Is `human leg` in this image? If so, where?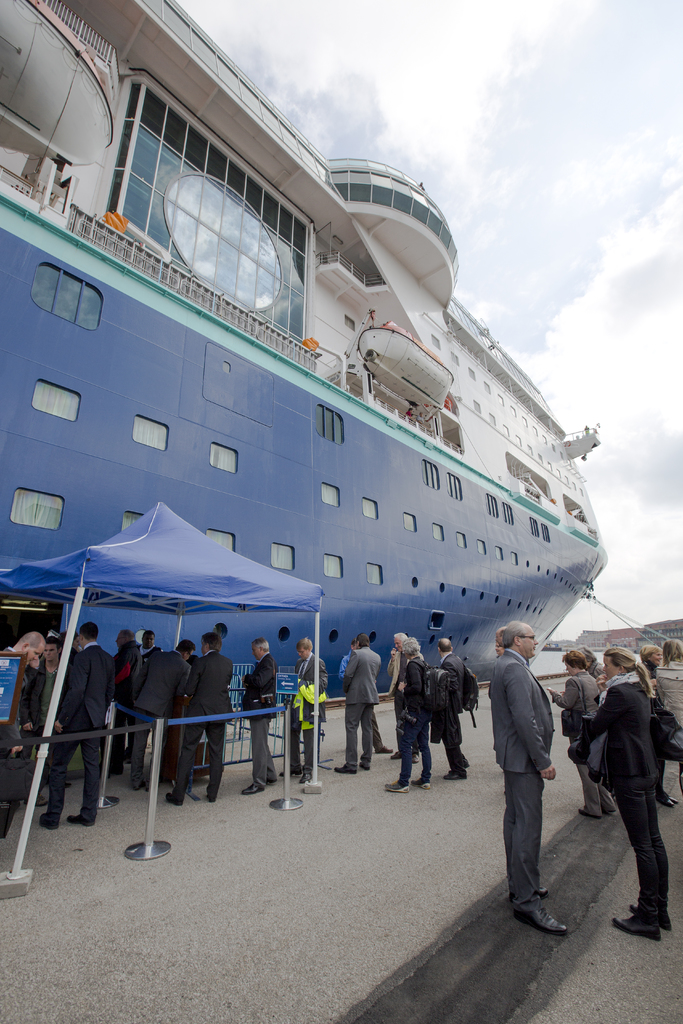
Yes, at (x1=290, y1=705, x2=302, y2=776).
